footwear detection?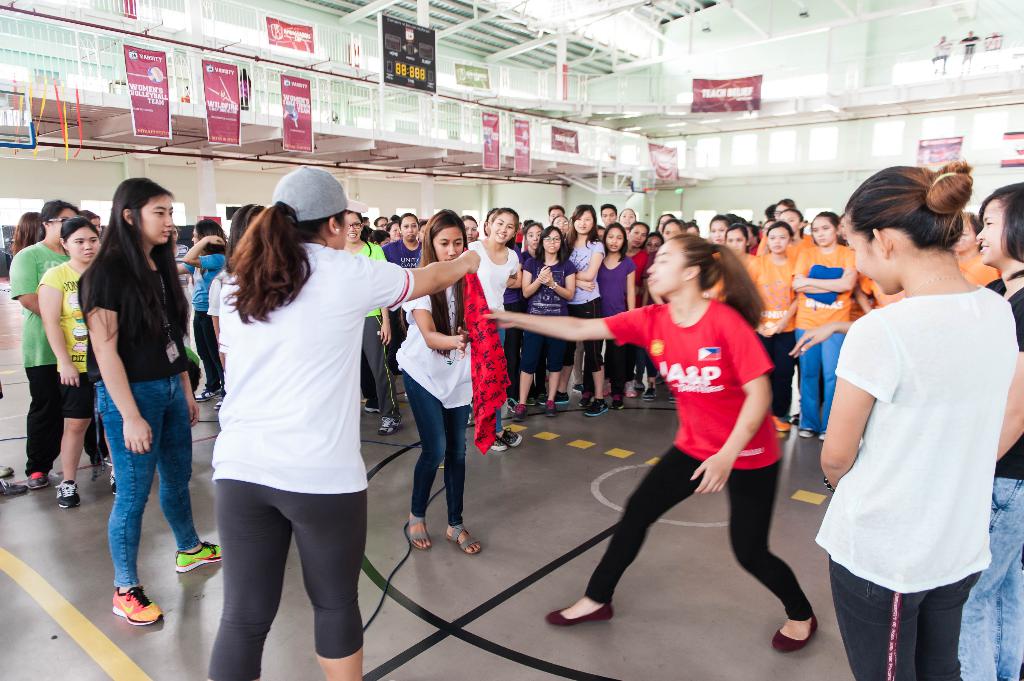
region(815, 431, 825, 444)
